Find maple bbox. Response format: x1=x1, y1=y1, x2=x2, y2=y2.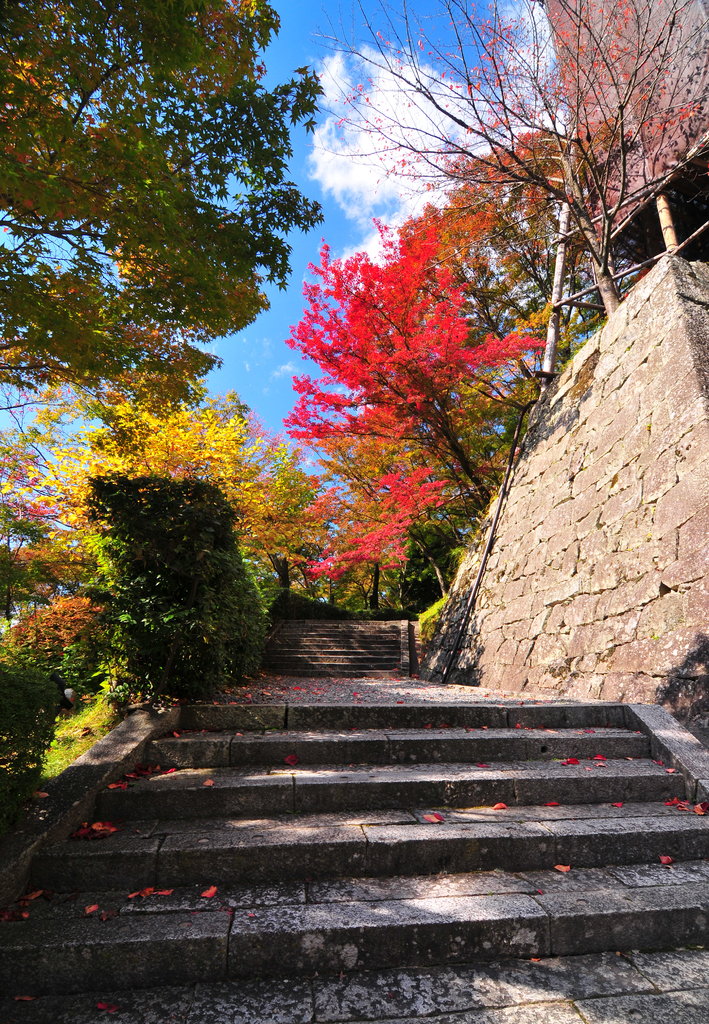
x1=433, y1=0, x2=708, y2=200.
